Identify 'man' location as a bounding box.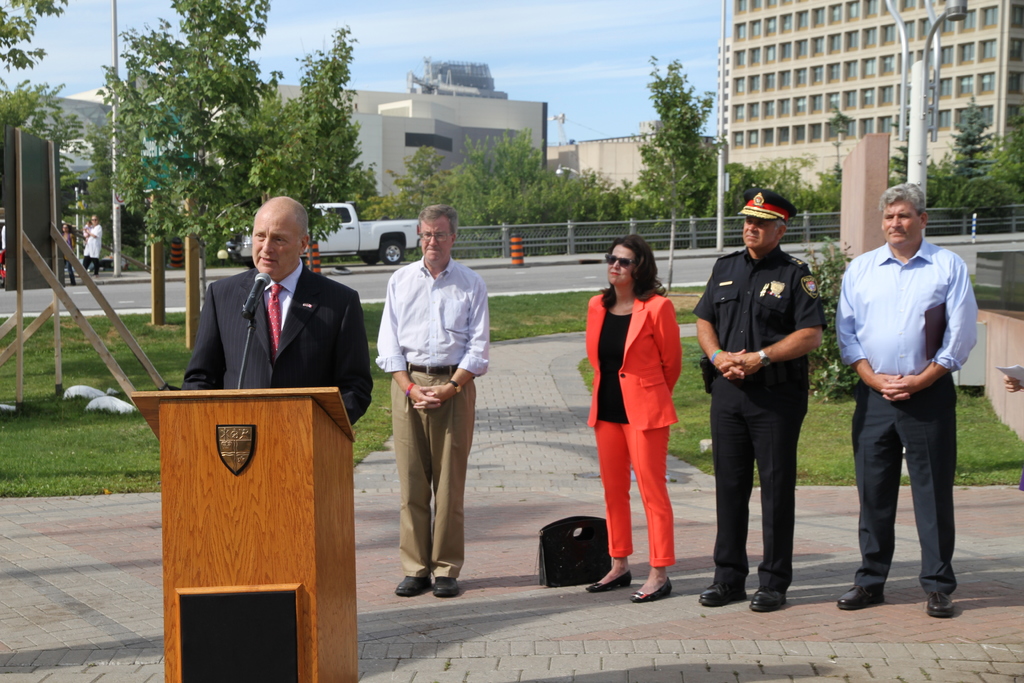
x1=692 y1=188 x2=824 y2=614.
